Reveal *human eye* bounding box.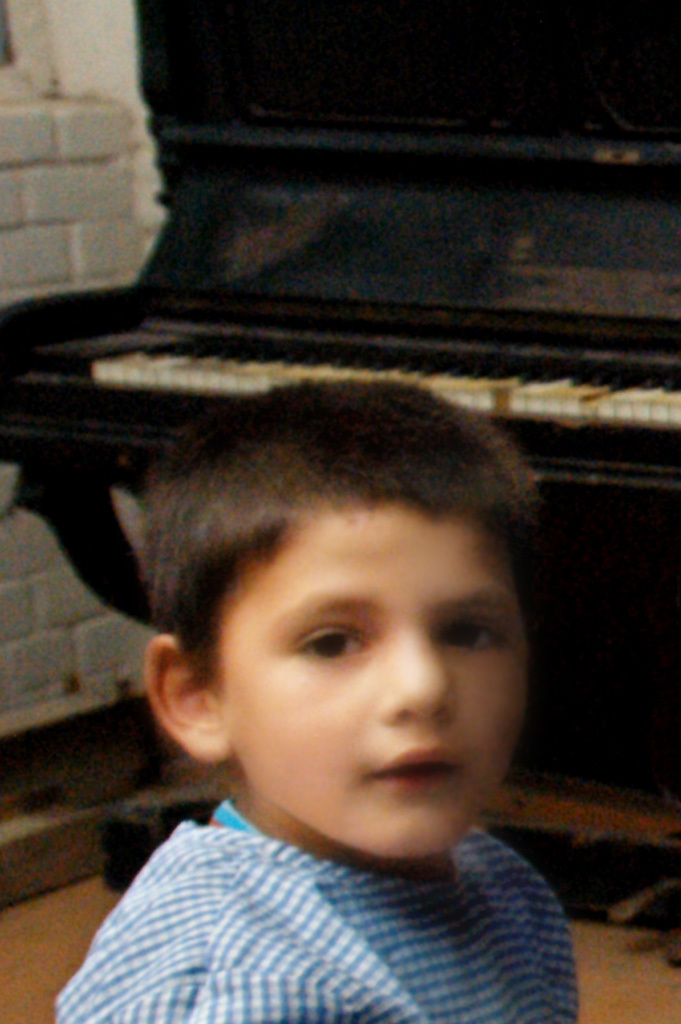
Revealed: locate(435, 611, 508, 657).
